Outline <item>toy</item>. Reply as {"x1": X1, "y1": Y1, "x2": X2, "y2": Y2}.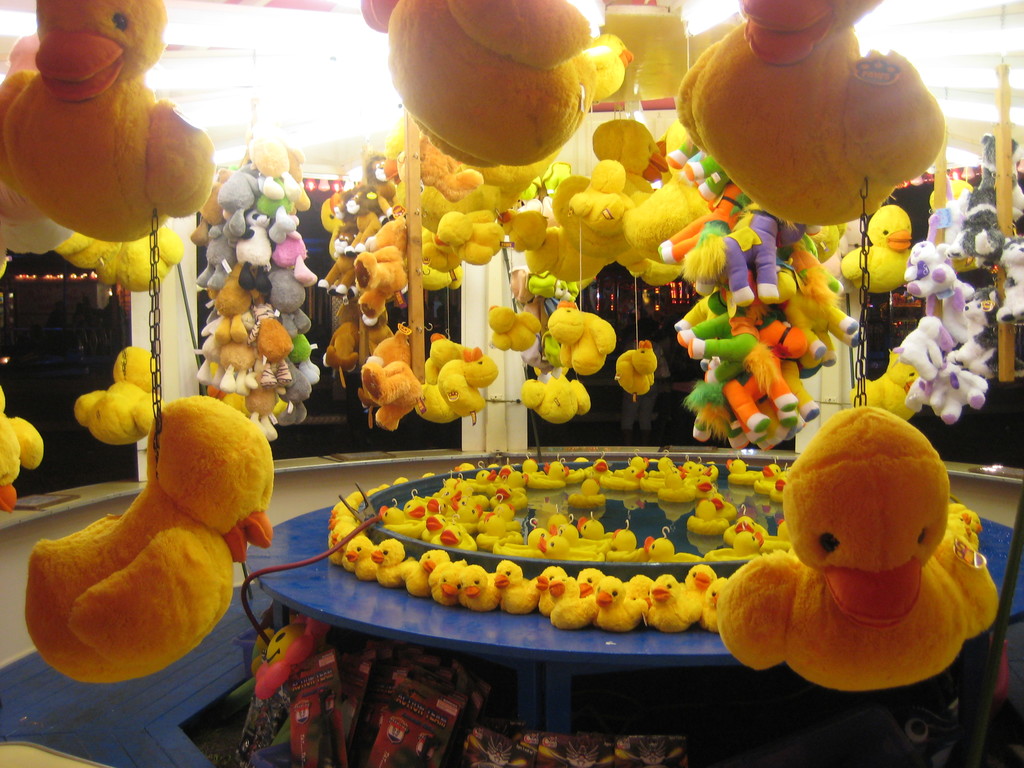
{"x1": 611, "y1": 340, "x2": 657, "y2": 403}.
